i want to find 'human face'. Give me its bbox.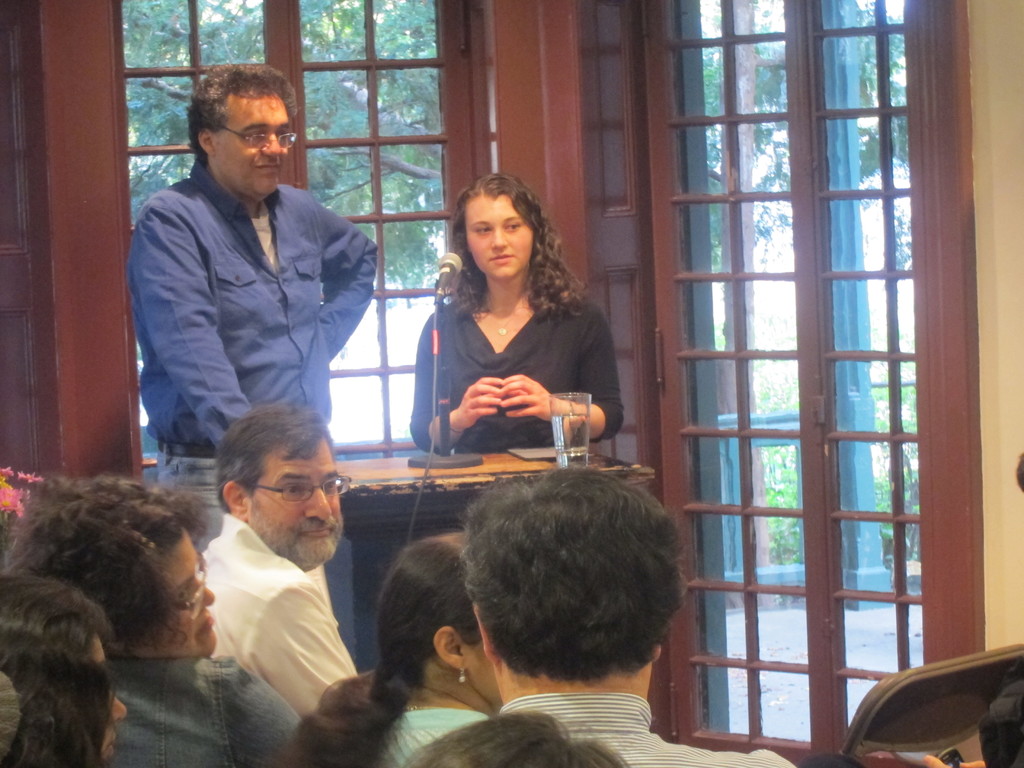
crop(221, 94, 297, 198).
